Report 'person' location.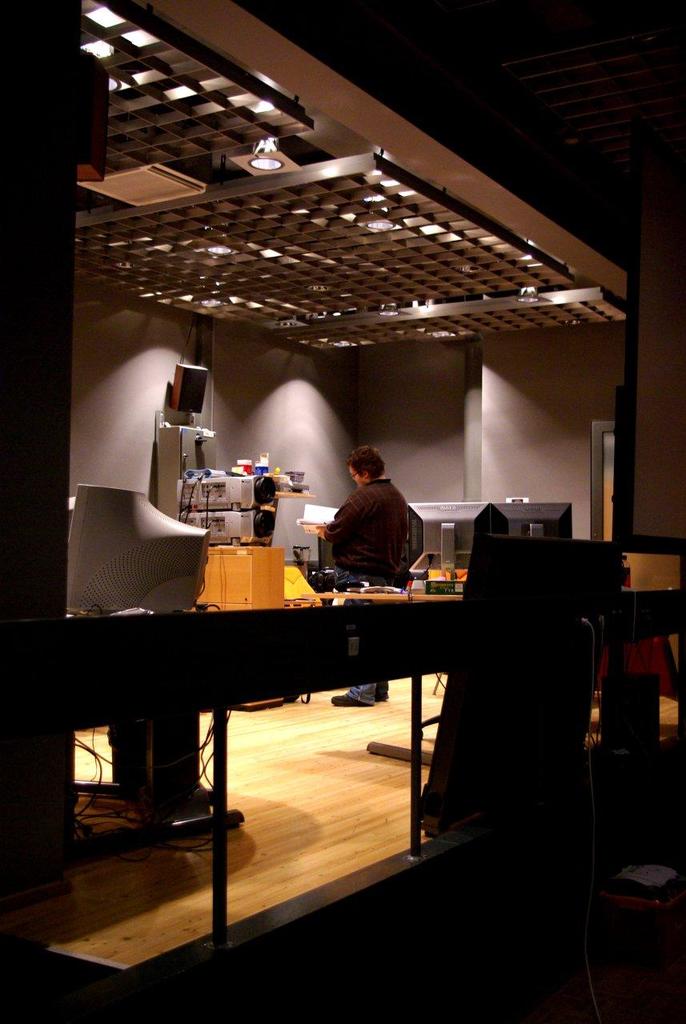
Report: BBox(319, 434, 421, 612).
